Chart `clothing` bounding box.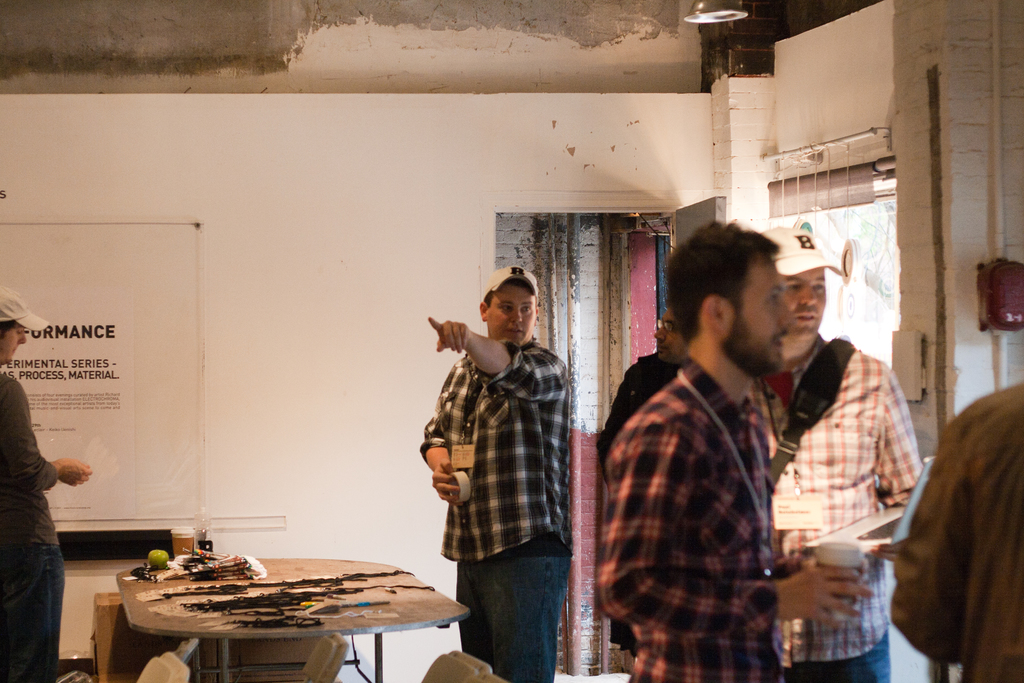
Charted: (595, 352, 682, 657).
